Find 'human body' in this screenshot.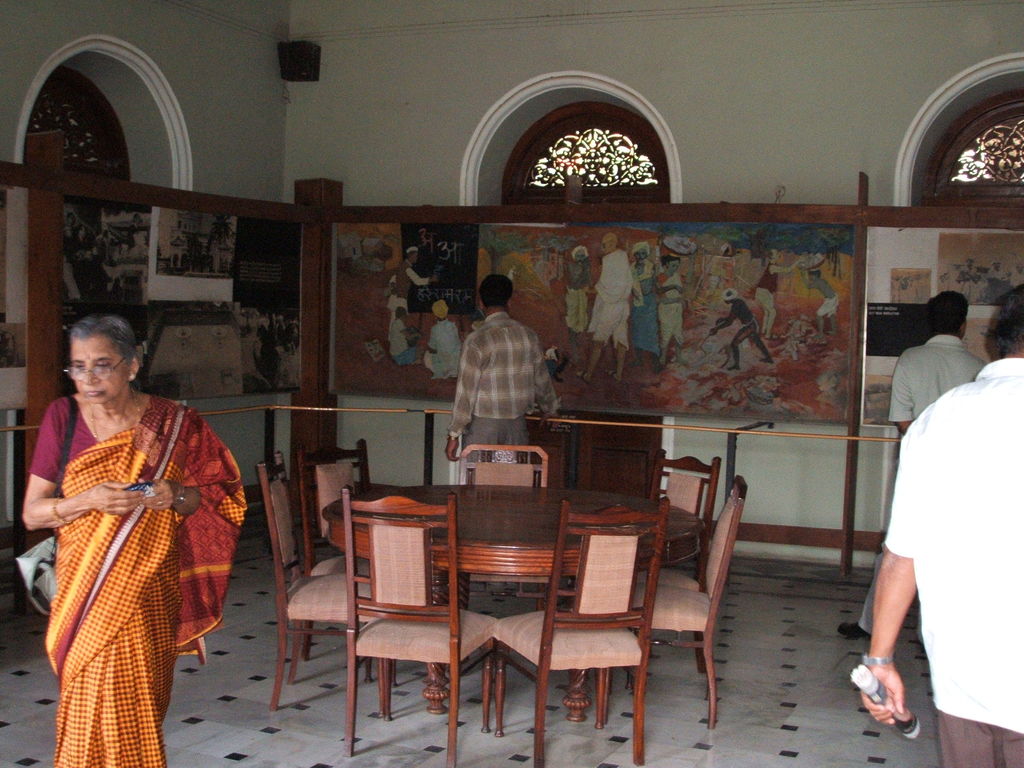
The bounding box for 'human body' is 659/267/691/357.
